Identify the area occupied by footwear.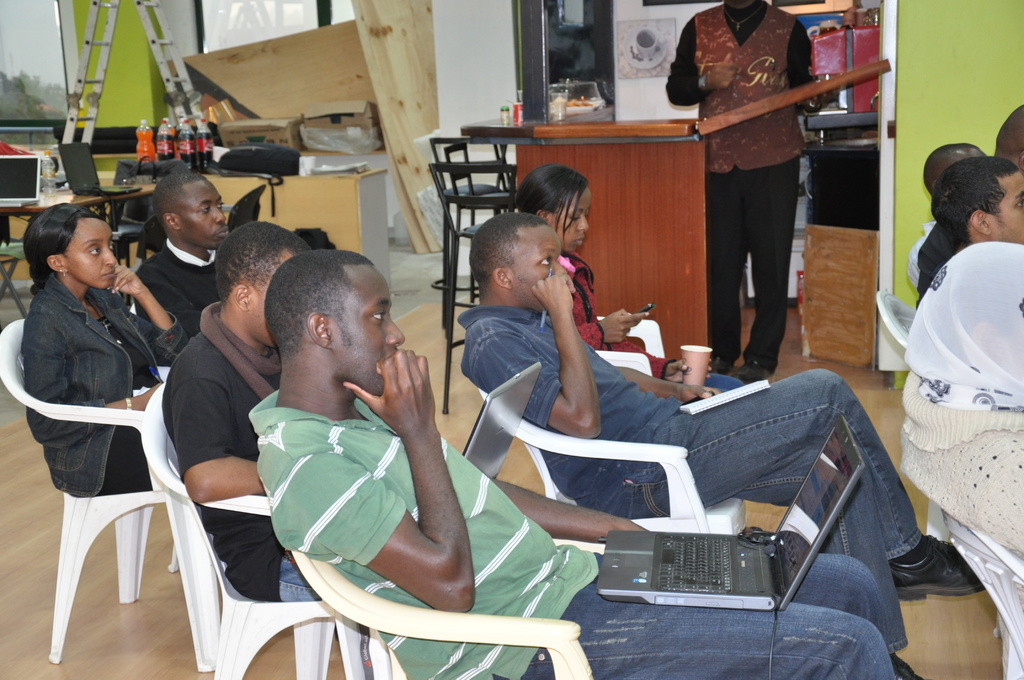
Area: BBox(889, 537, 981, 600).
